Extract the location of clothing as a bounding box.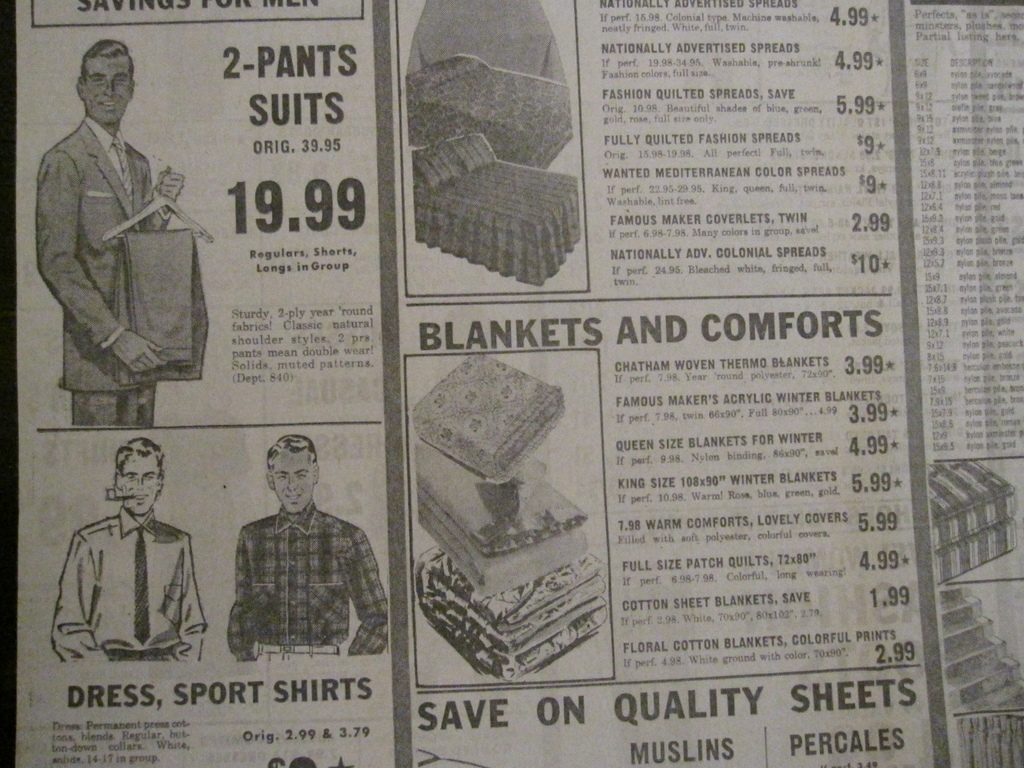
{"left": 35, "top": 117, "right": 172, "bottom": 425}.
